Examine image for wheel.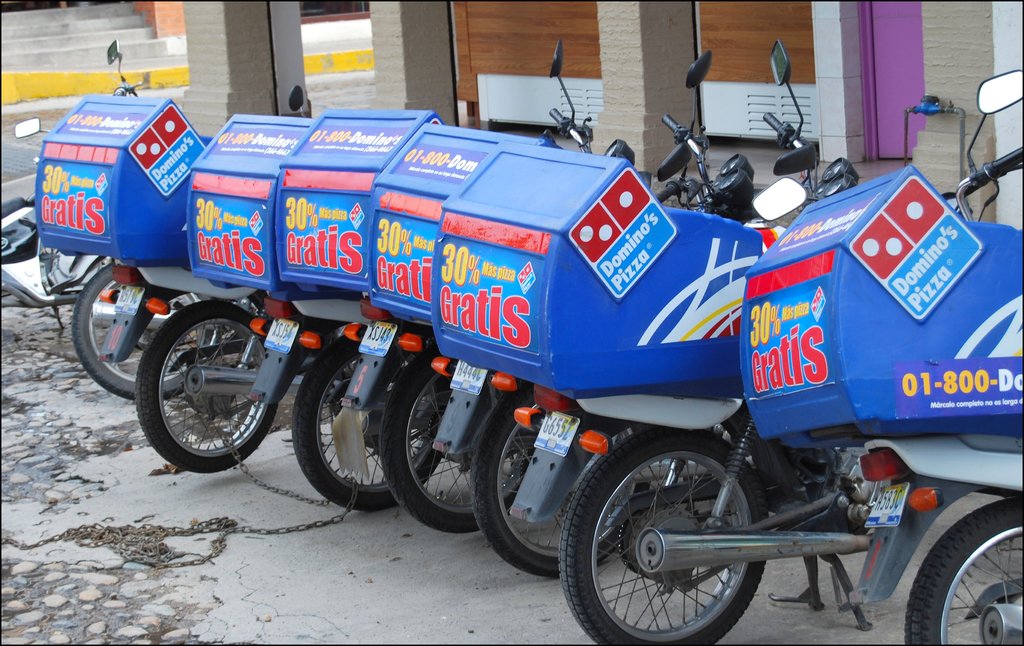
Examination result: Rect(556, 428, 777, 645).
